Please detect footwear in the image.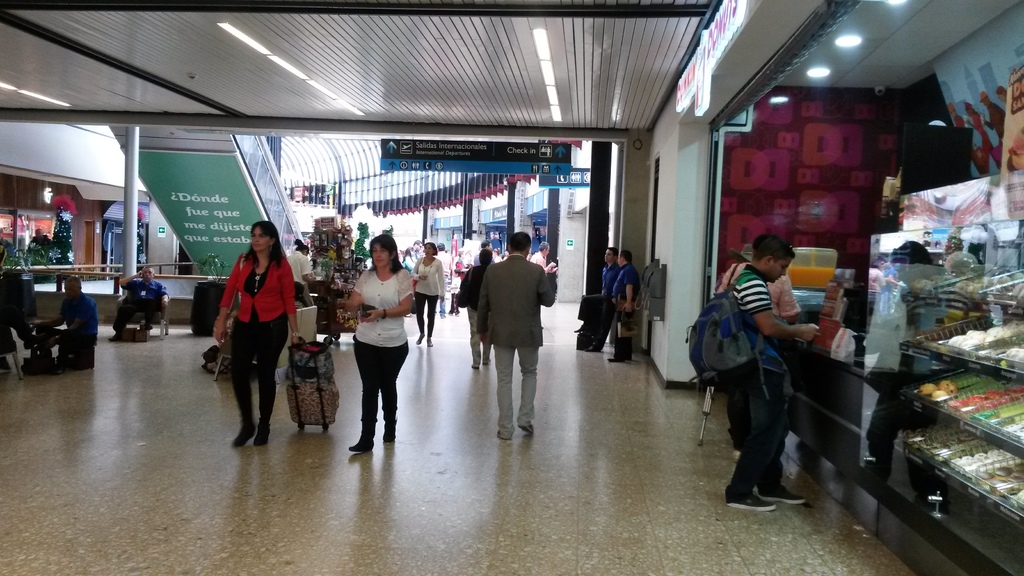
l=425, t=341, r=431, b=346.
